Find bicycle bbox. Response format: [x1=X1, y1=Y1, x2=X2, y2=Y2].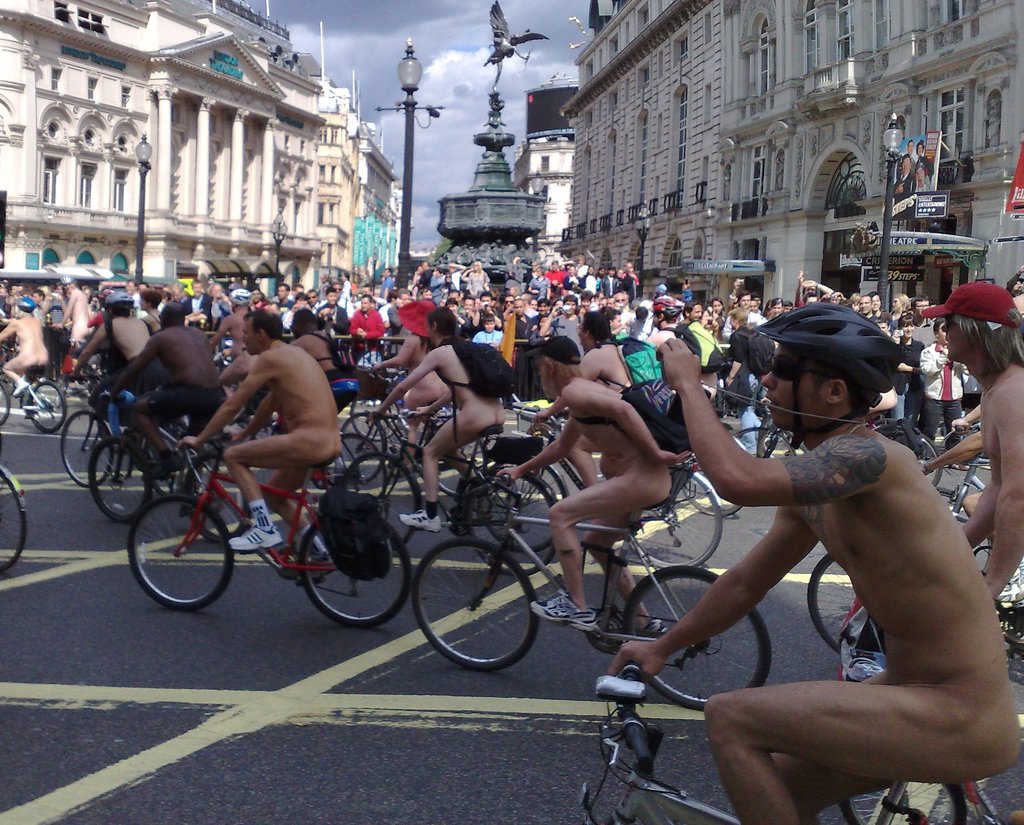
[x1=61, y1=381, x2=137, y2=485].
